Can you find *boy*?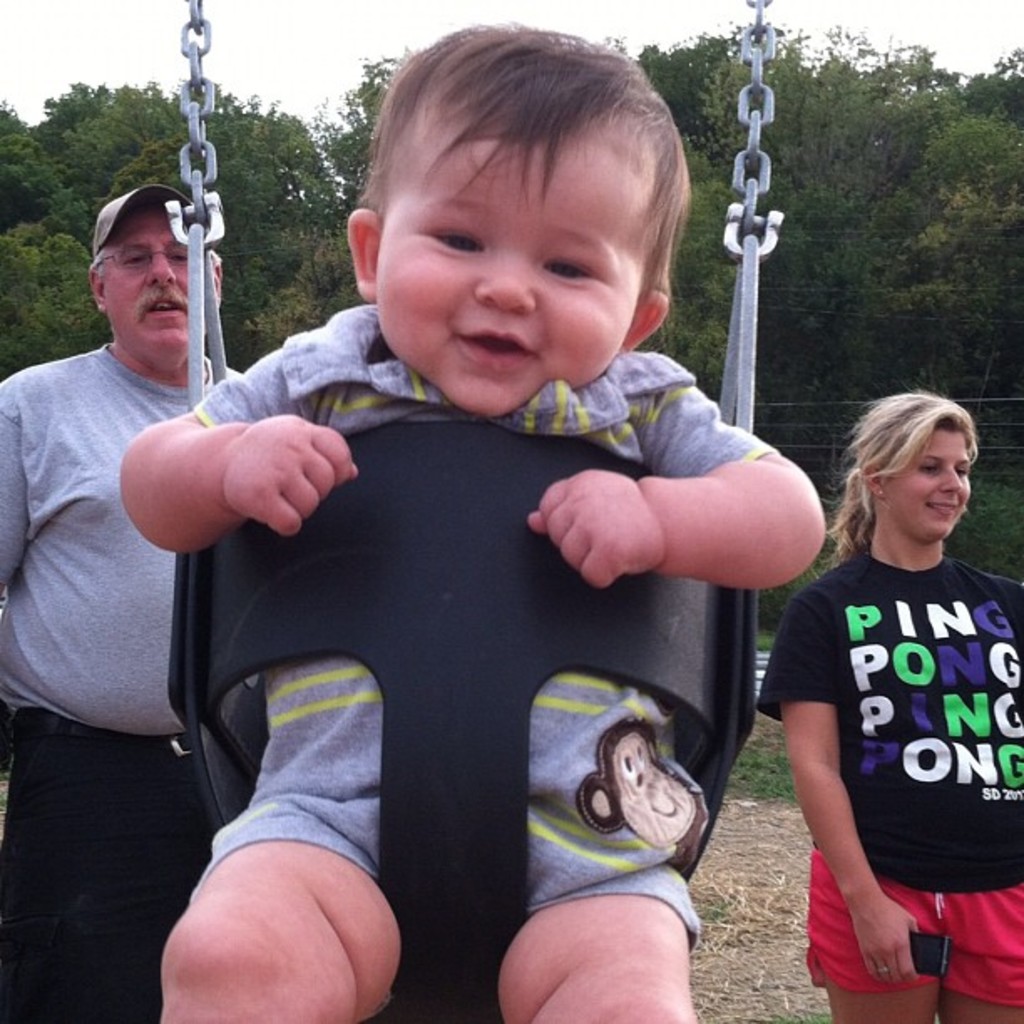
Yes, bounding box: 112:23:822:1022.
